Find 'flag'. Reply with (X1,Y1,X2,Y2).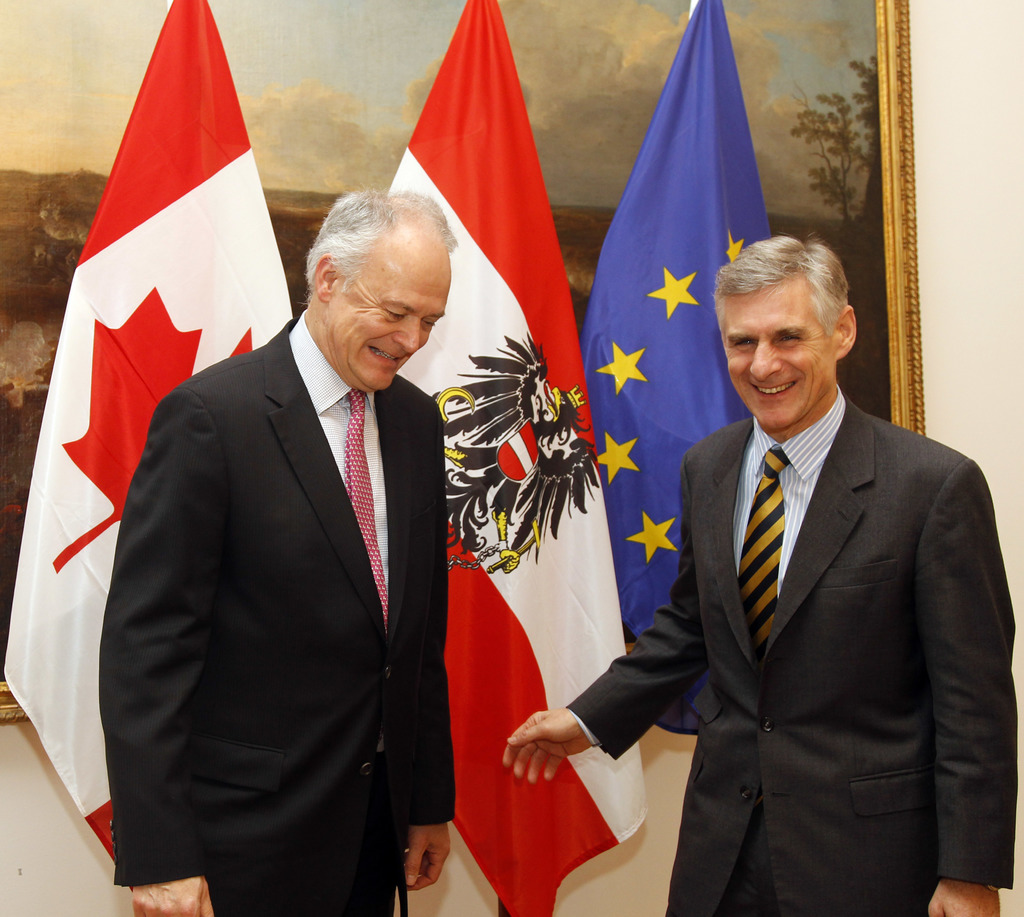
(579,8,769,615).
